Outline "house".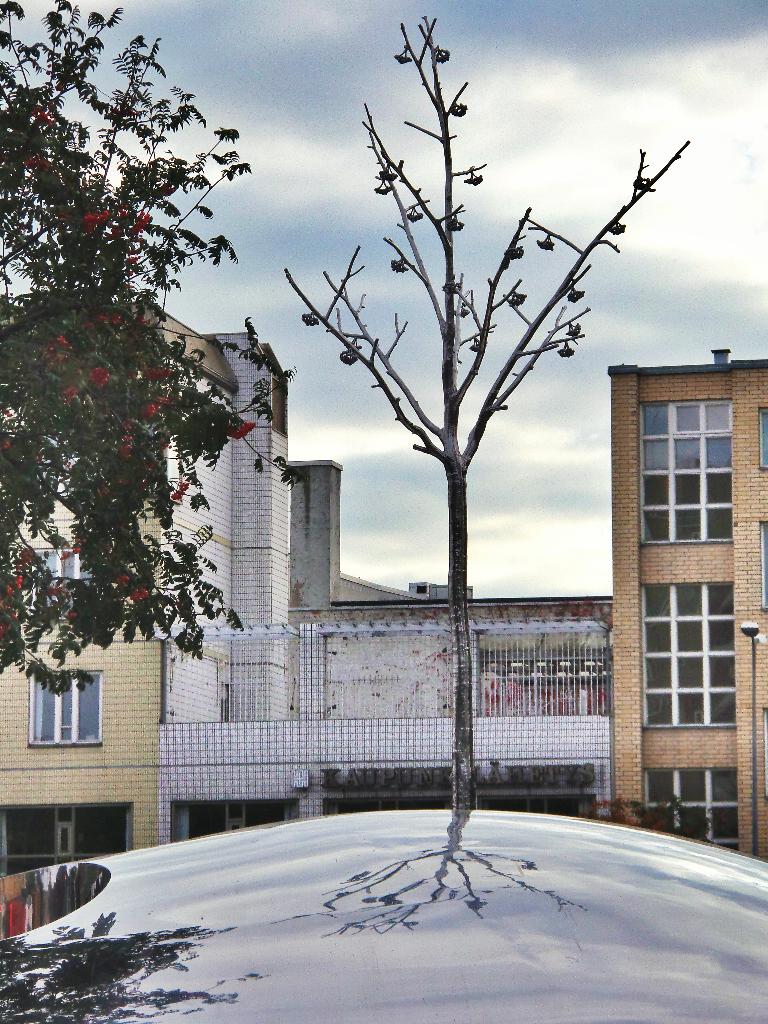
Outline: (x1=555, y1=294, x2=762, y2=838).
